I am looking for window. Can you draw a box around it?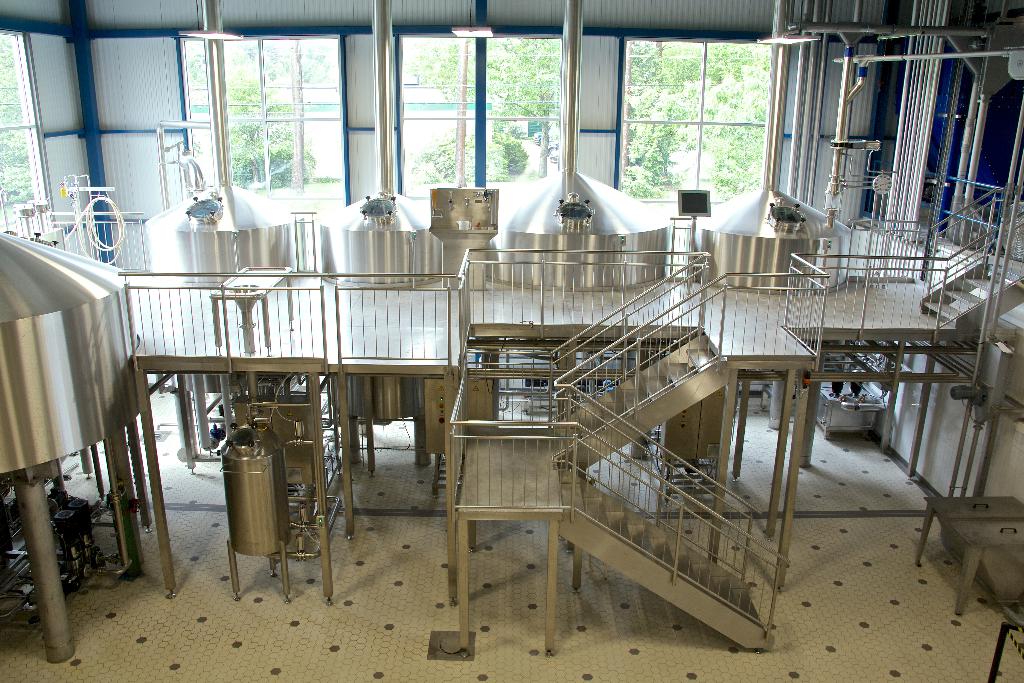
Sure, the bounding box is 177 37 342 210.
